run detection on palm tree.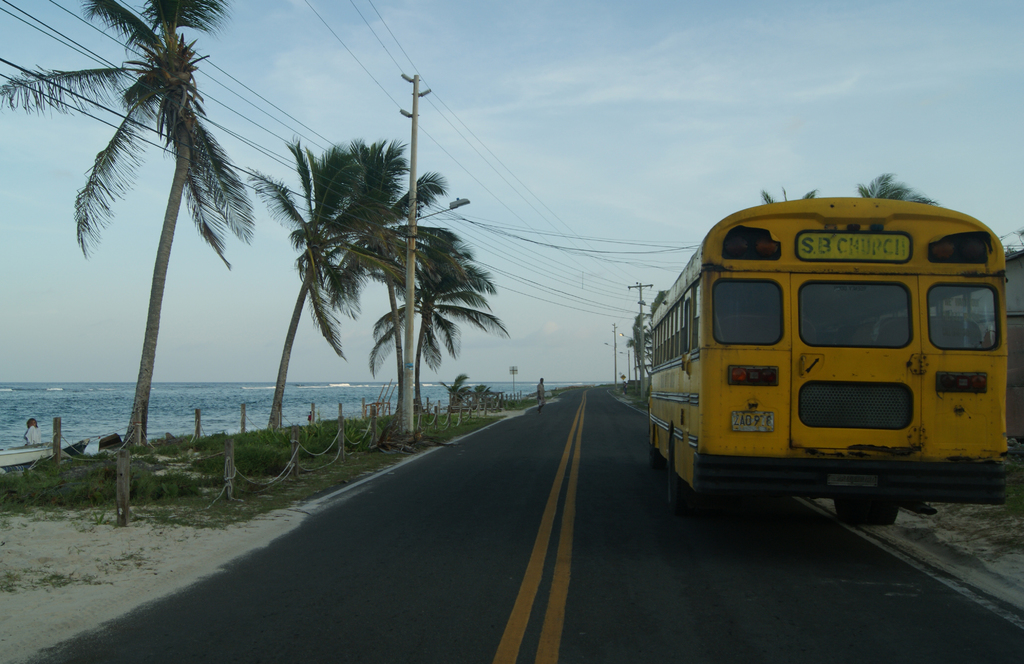
Result: bbox=(855, 175, 944, 210).
